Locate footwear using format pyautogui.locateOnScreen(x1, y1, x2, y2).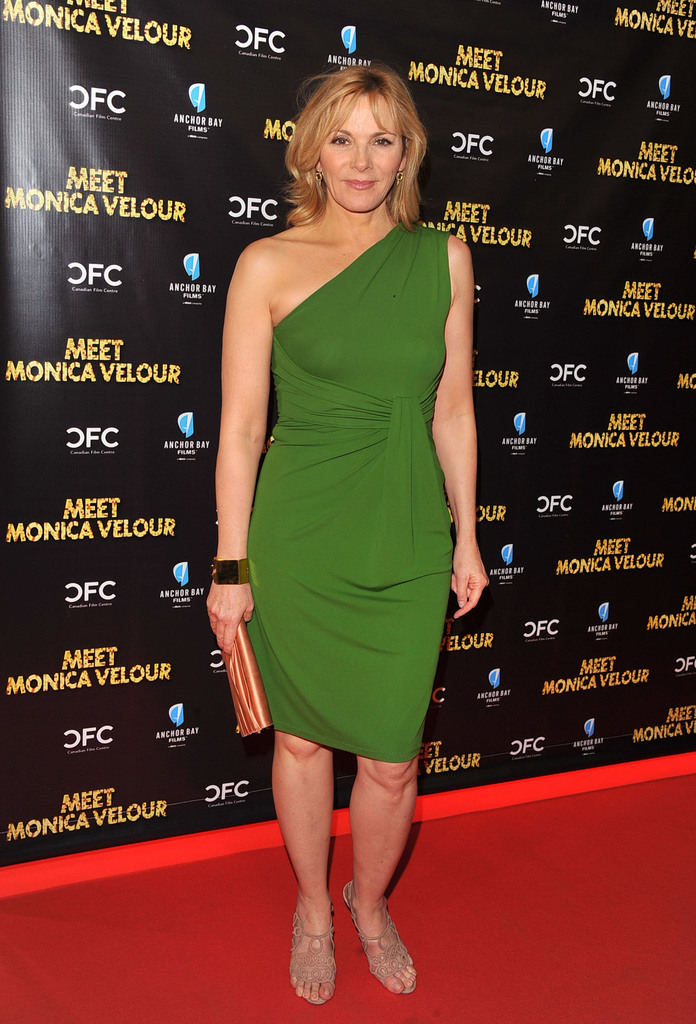
pyautogui.locateOnScreen(343, 877, 416, 995).
